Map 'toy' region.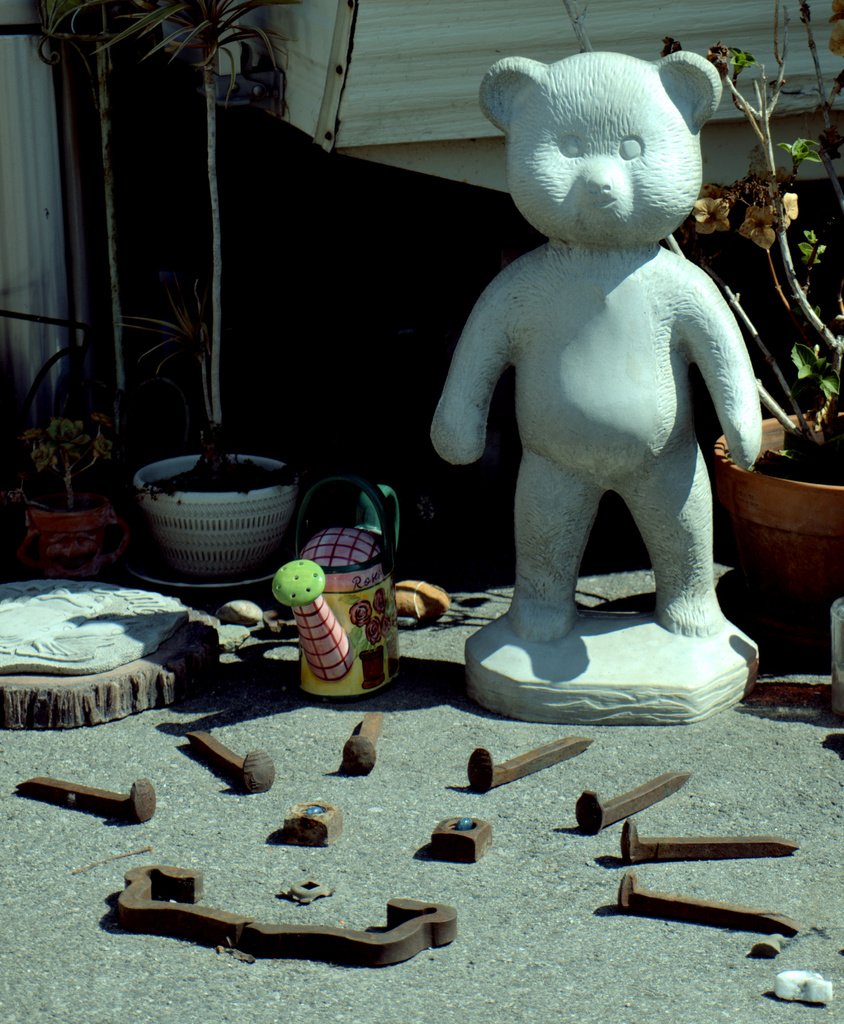
Mapped to region(14, 771, 159, 822).
